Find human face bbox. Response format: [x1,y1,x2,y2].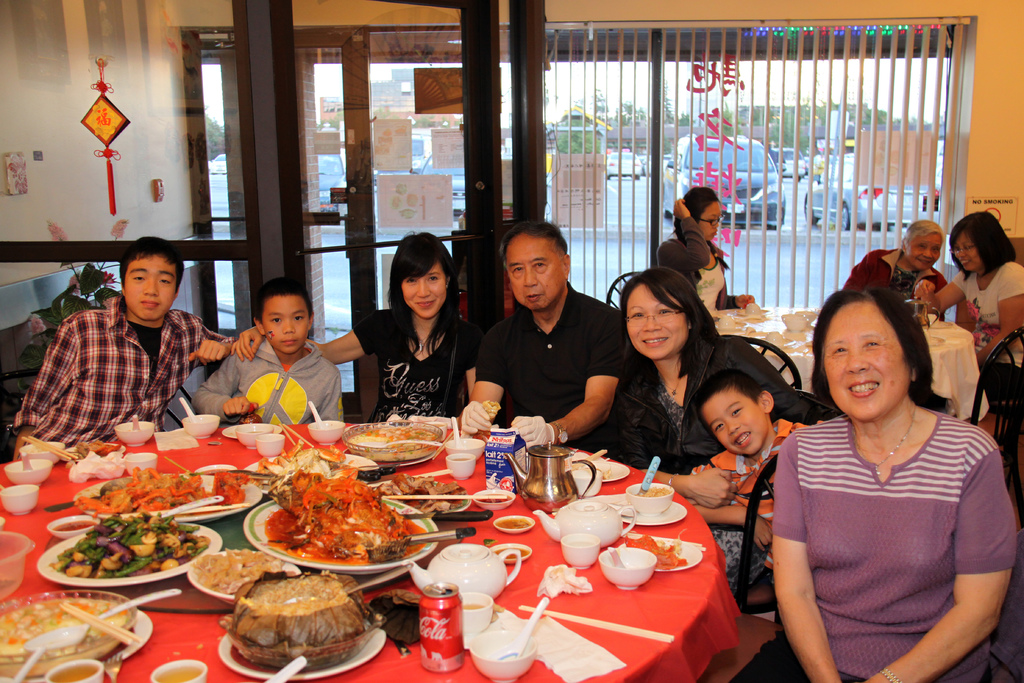
[950,235,977,274].
